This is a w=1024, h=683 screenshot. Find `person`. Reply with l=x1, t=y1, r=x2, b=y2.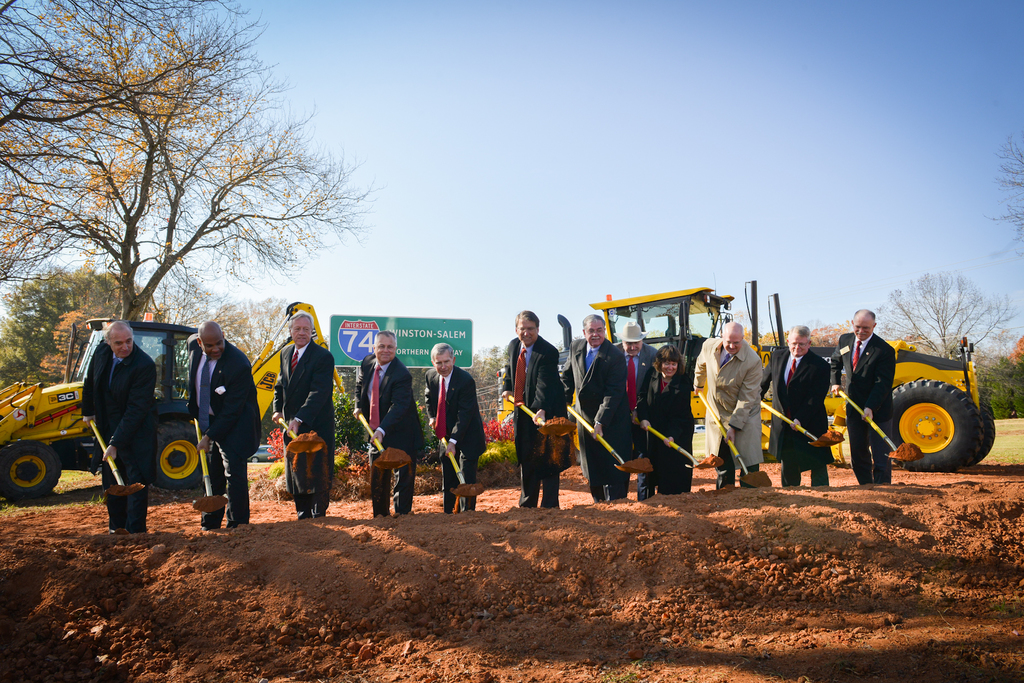
l=759, t=323, r=833, b=488.
